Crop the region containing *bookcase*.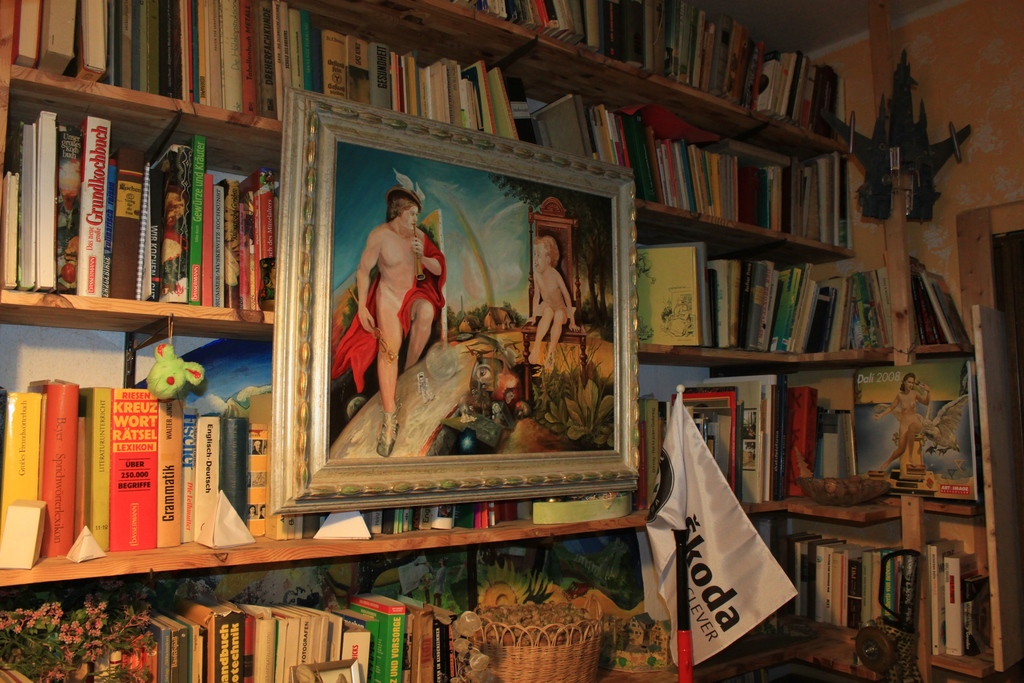
Crop region: (5,19,995,679).
